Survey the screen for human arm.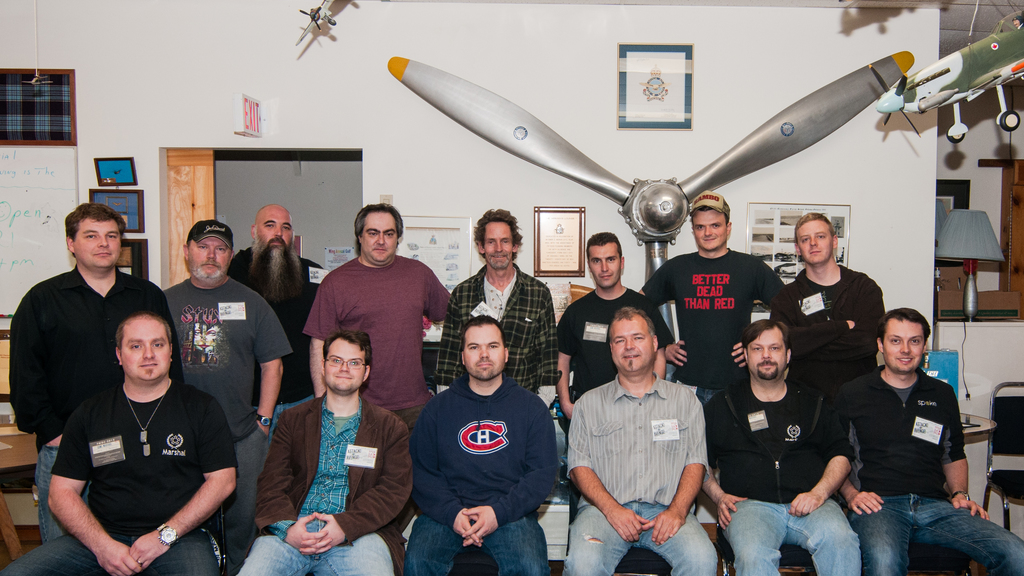
Survey found: detection(249, 295, 290, 434).
